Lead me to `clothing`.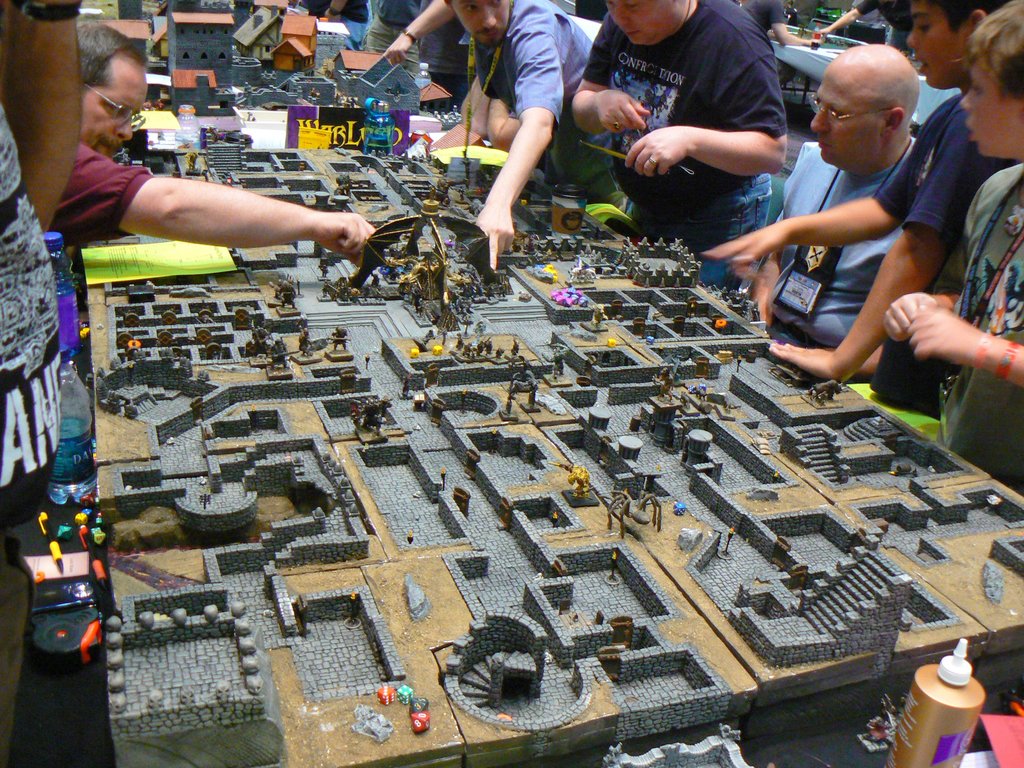
Lead to (left=0, top=0, right=63, bottom=767).
